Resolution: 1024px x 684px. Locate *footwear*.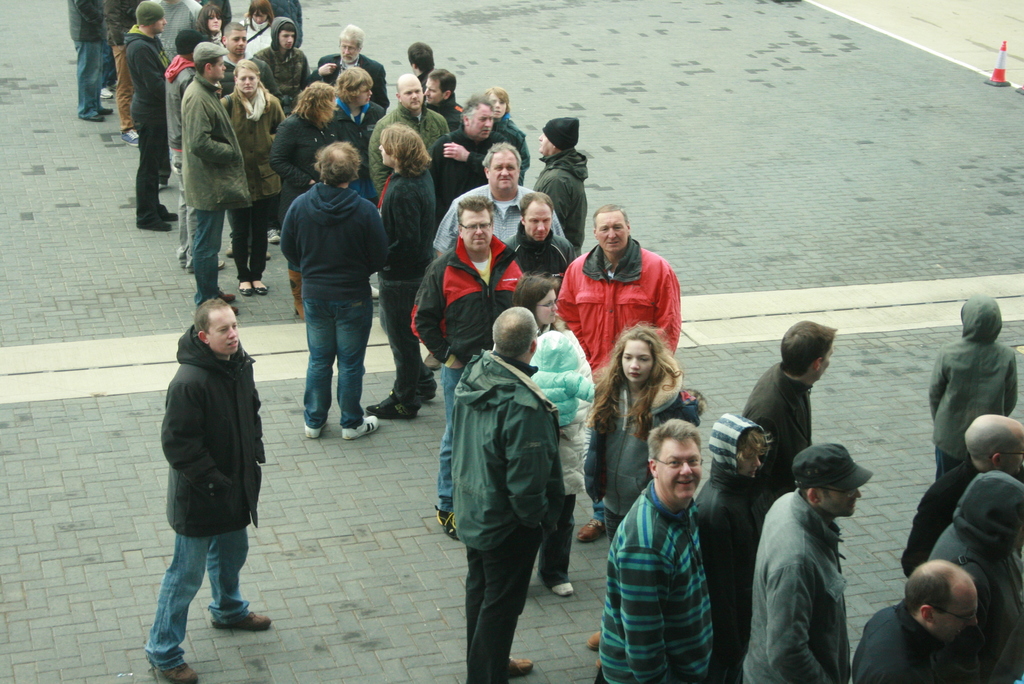
box(585, 628, 600, 649).
